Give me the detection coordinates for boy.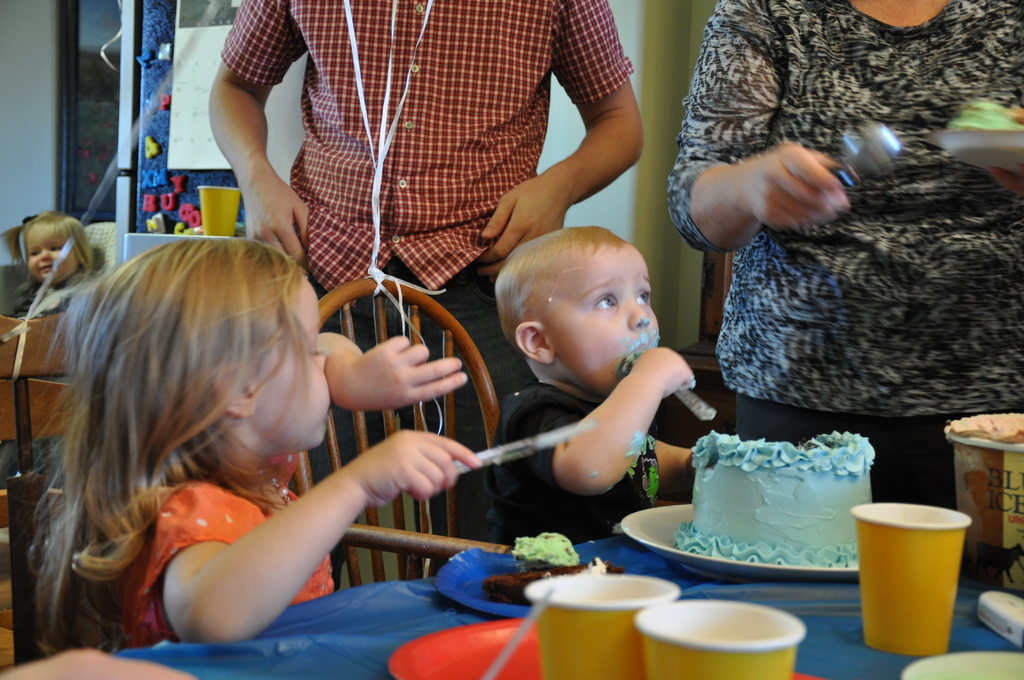
box(445, 204, 727, 546).
